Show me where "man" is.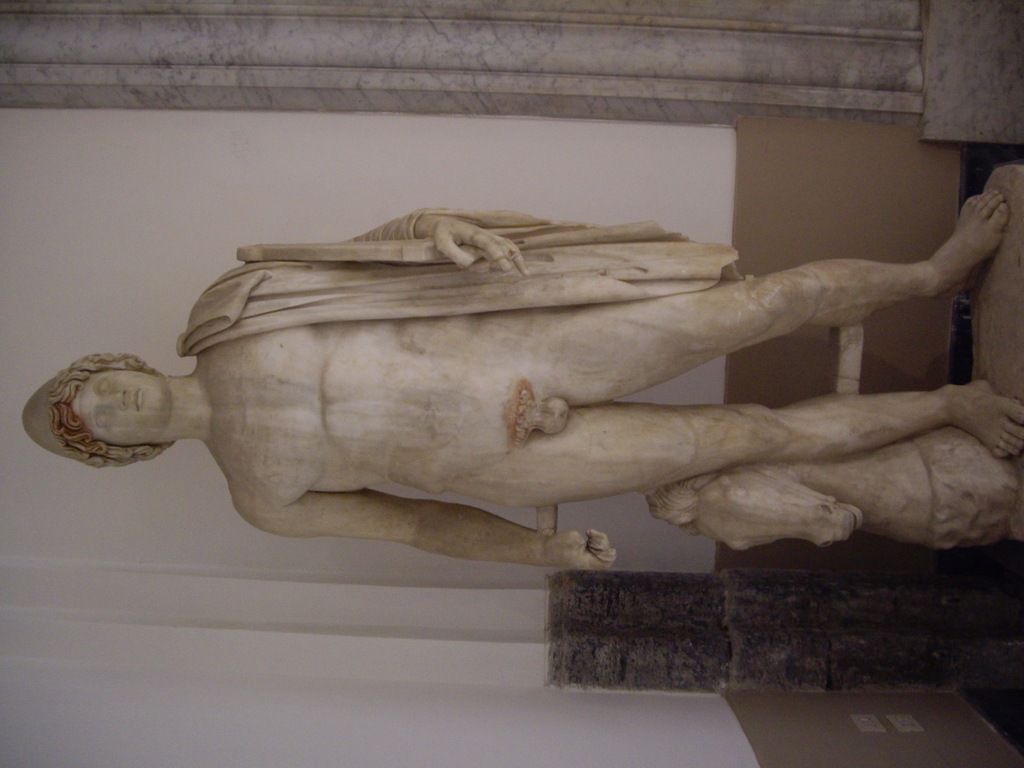
"man" is at locate(59, 139, 1016, 639).
